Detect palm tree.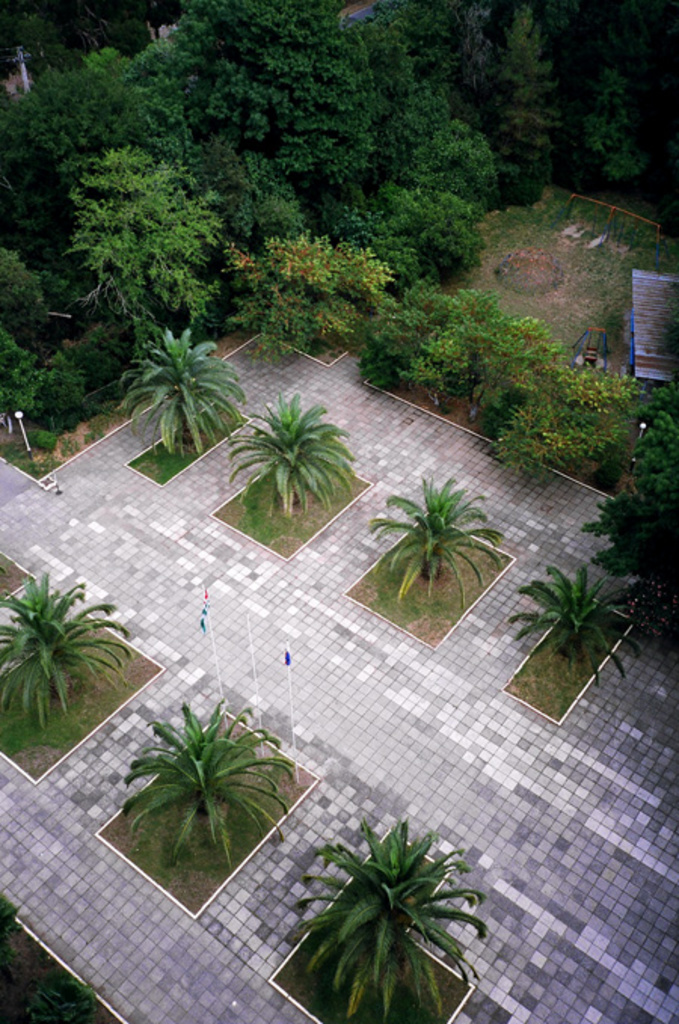
Detected at (x1=519, y1=563, x2=601, y2=683).
